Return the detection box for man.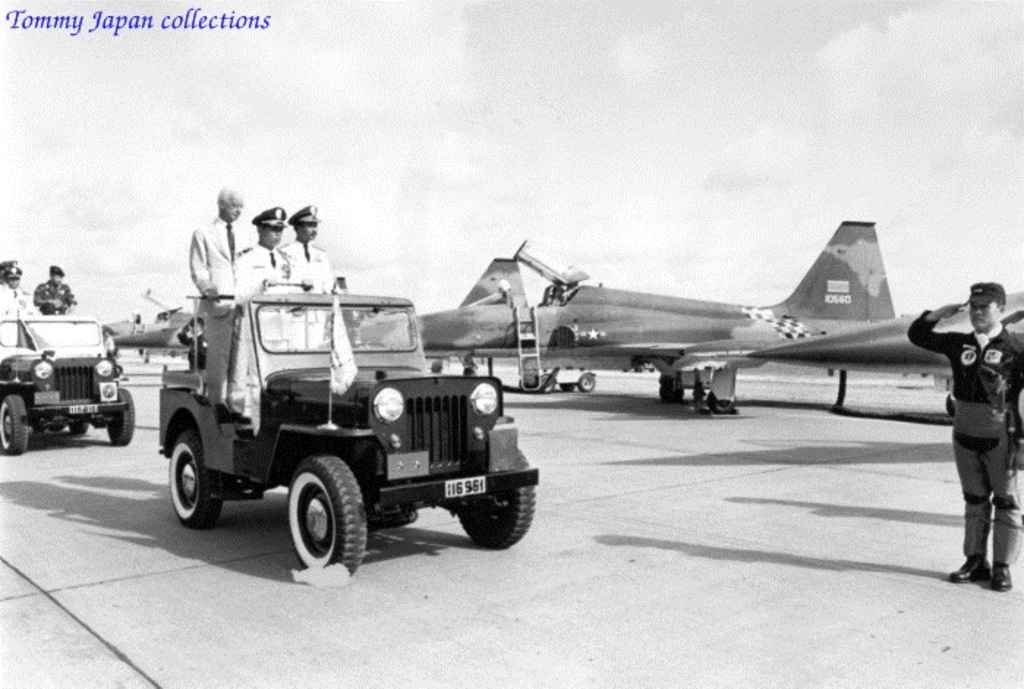
select_region(189, 186, 259, 400).
